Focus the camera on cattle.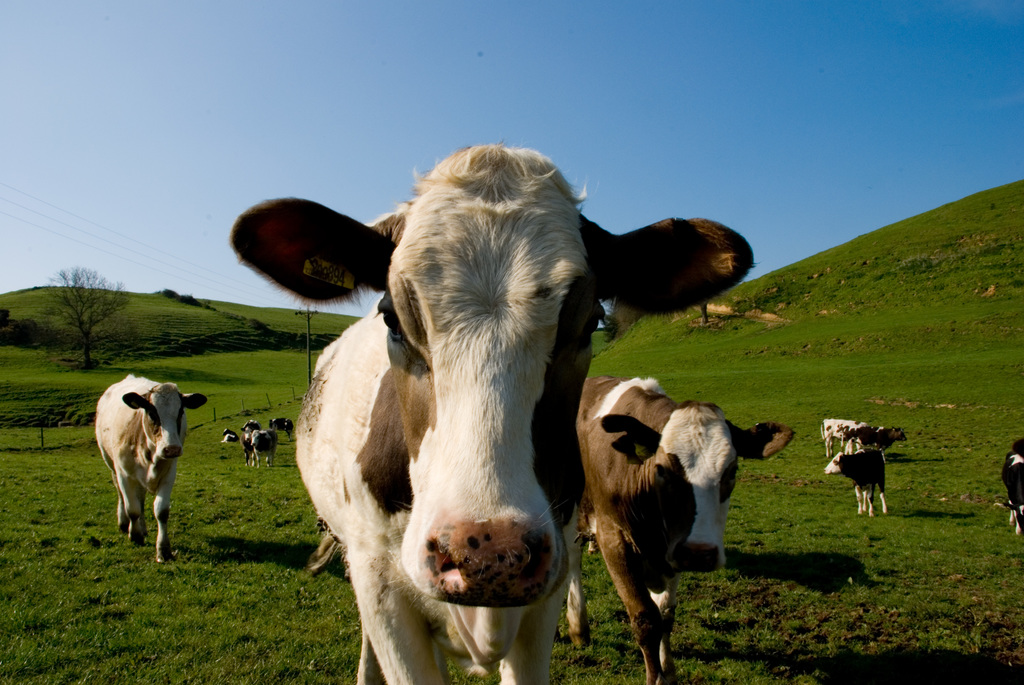
Focus region: BBox(845, 425, 906, 461).
